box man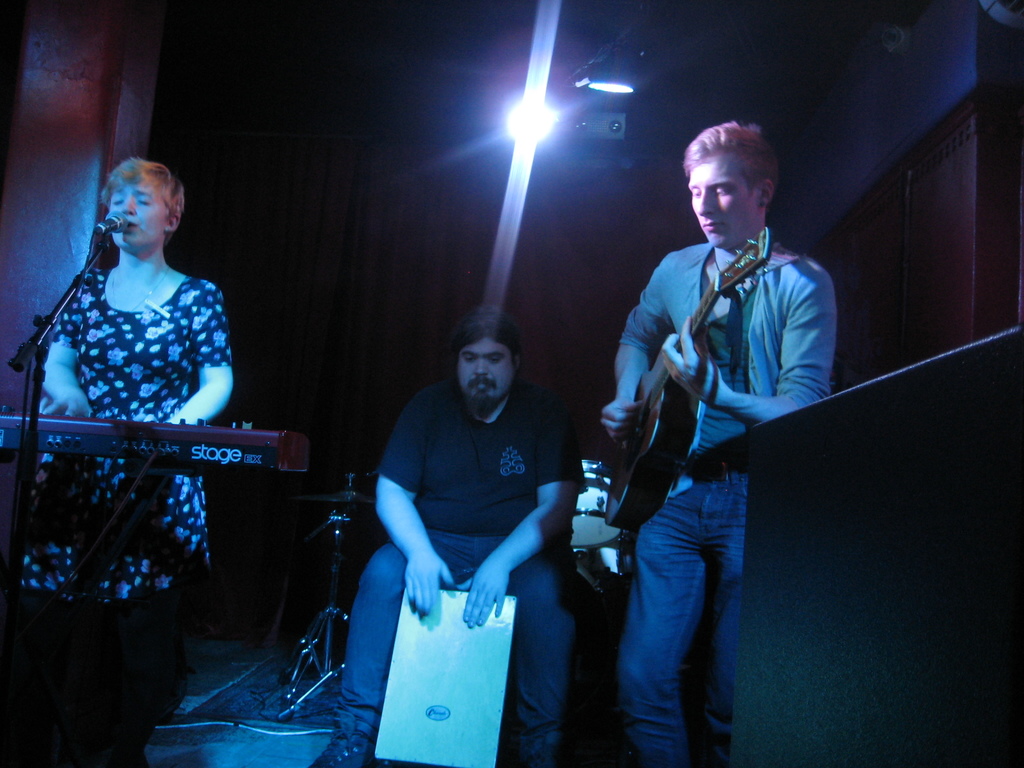
{"left": 602, "top": 83, "right": 838, "bottom": 748}
